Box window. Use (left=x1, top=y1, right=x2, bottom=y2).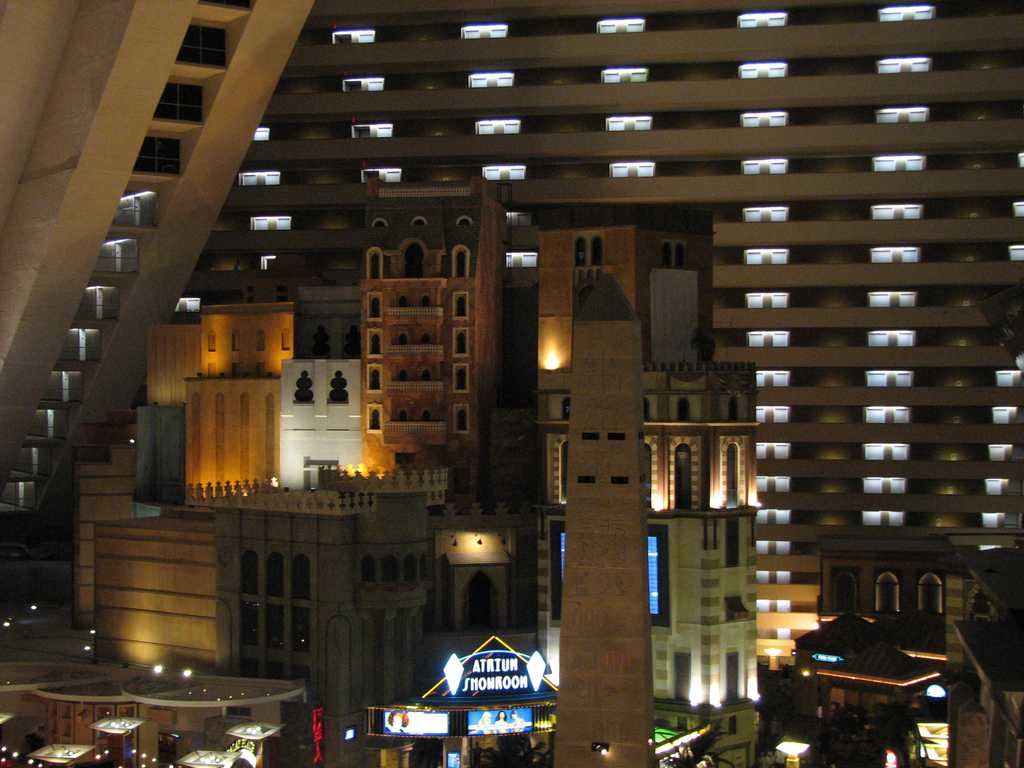
(left=836, top=576, right=854, bottom=614).
